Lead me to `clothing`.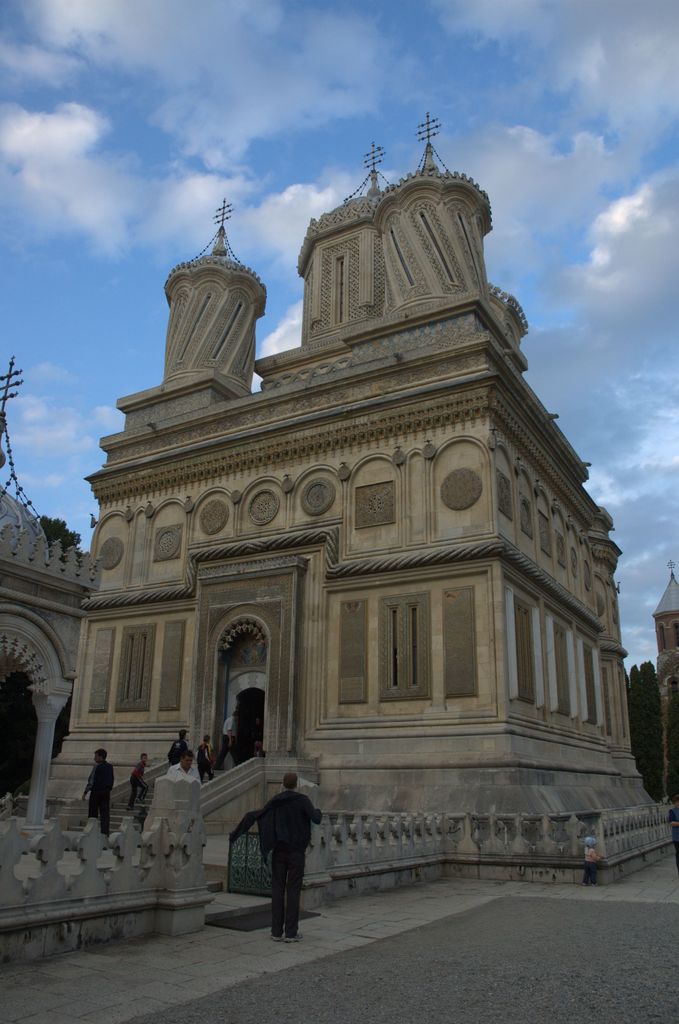
Lead to bbox=(240, 776, 324, 931).
